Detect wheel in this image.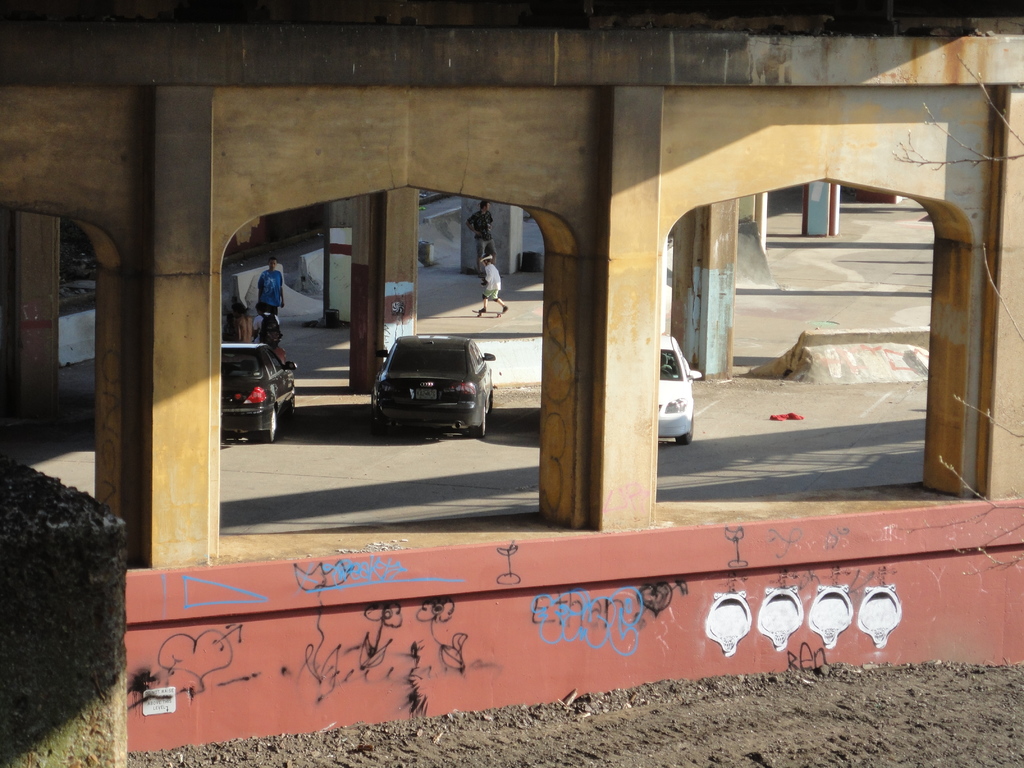
Detection: [x1=255, y1=403, x2=283, y2=445].
